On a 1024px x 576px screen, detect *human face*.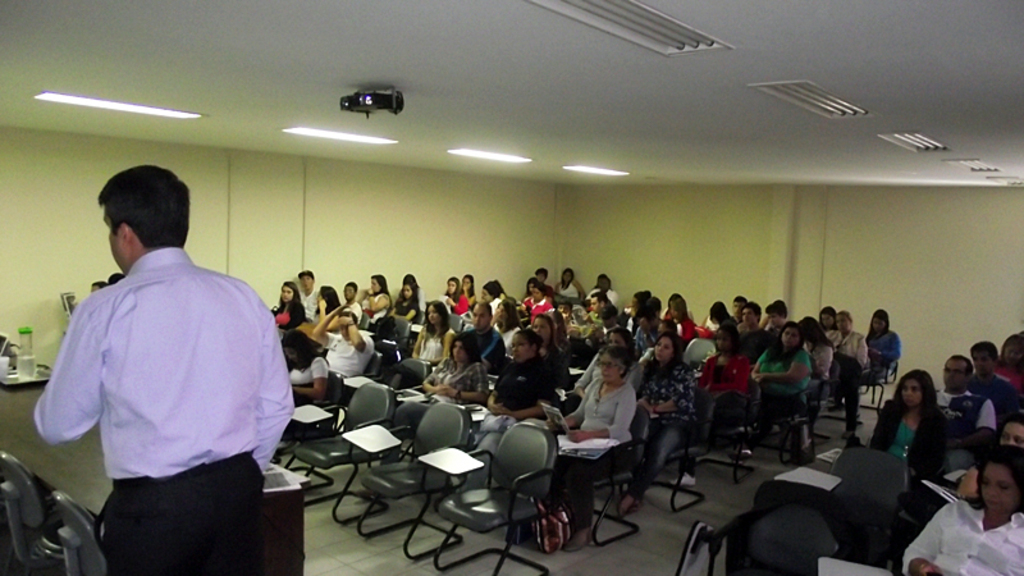
509 333 530 364.
